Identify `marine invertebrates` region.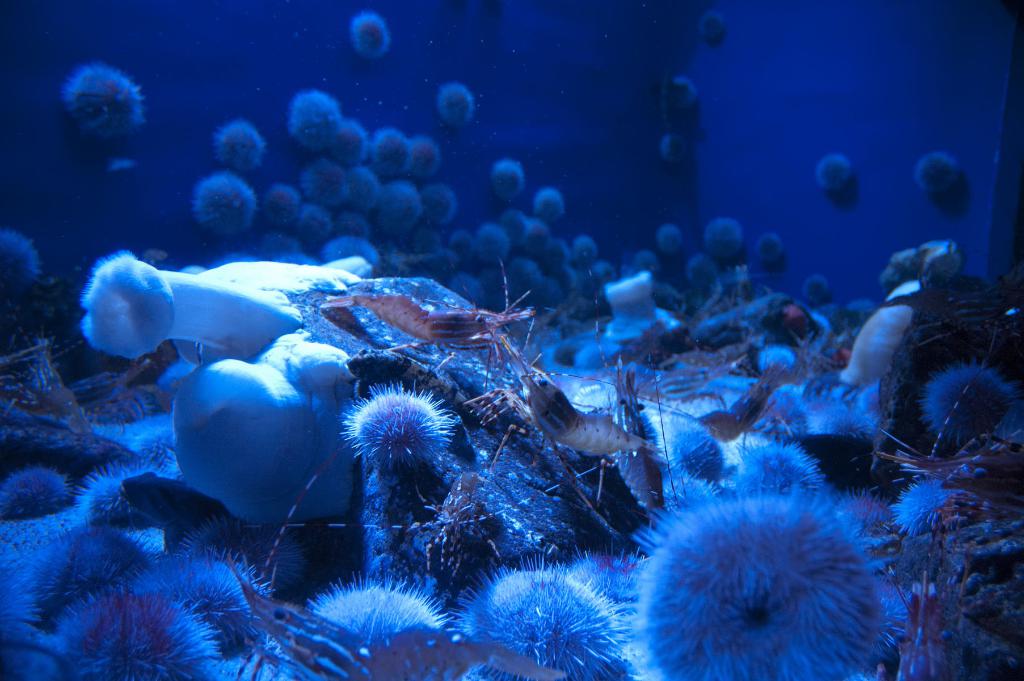
Region: crop(401, 123, 455, 177).
